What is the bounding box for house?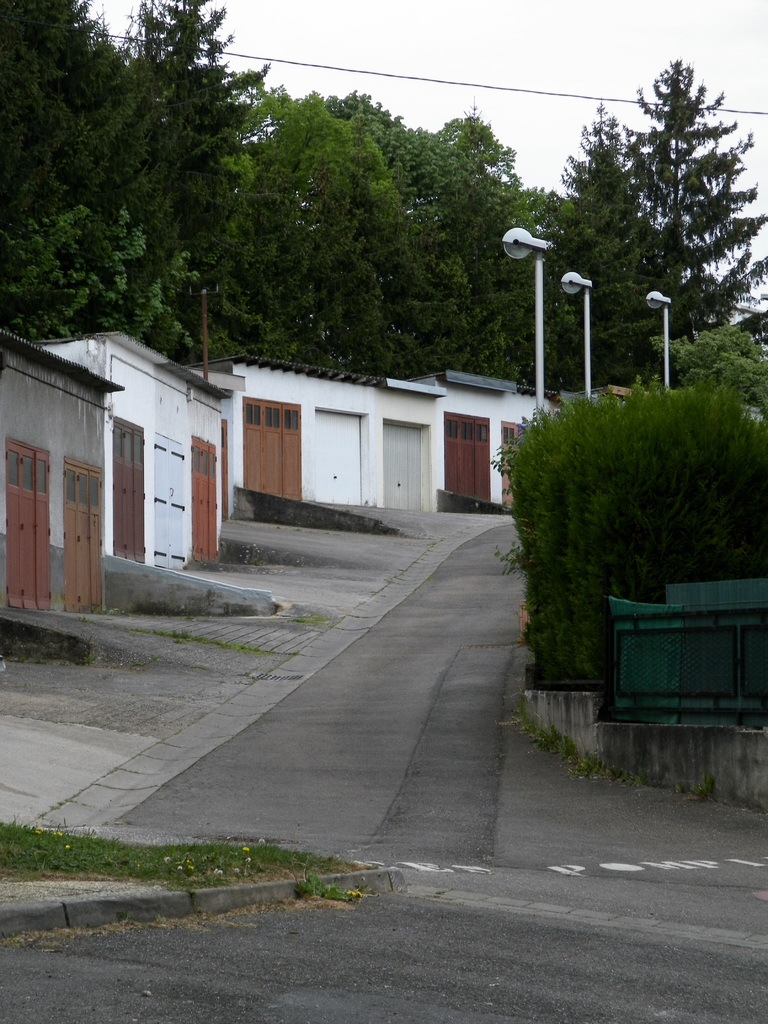
{"x1": 221, "y1": 347, "x2": 455, "y2": 516}.
